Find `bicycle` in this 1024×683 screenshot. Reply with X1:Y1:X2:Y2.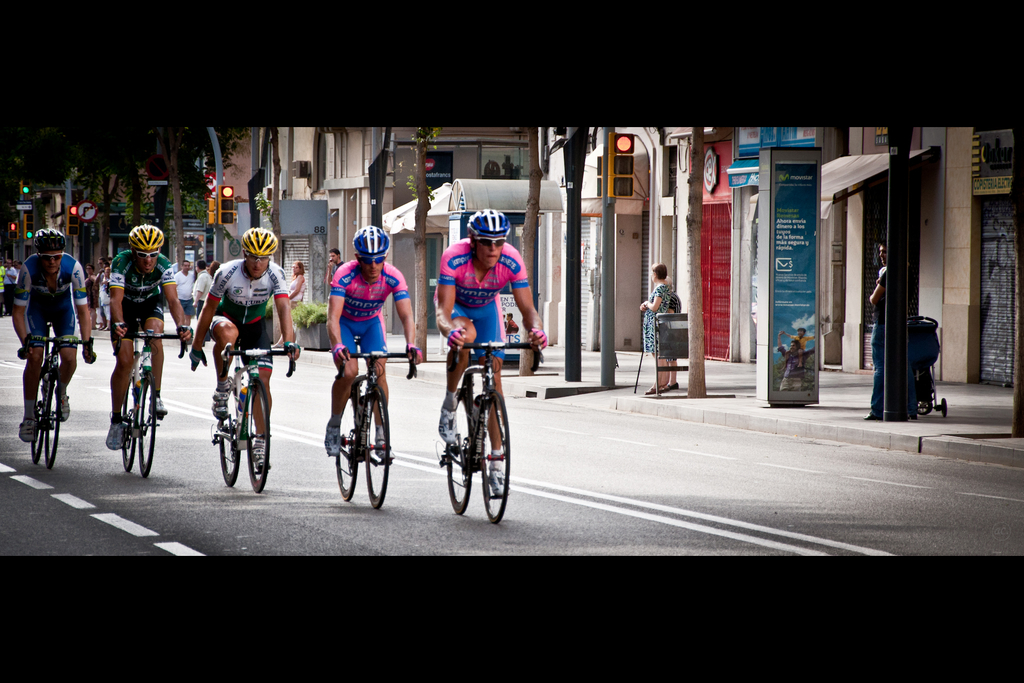
110:318:188:477.
